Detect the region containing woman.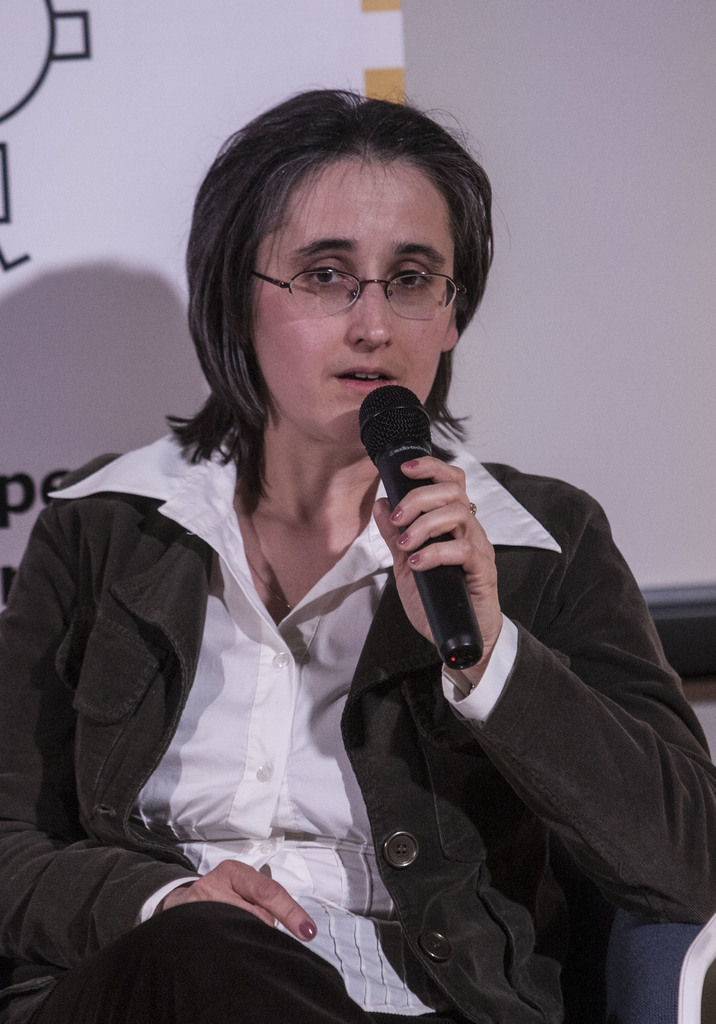
(left=16, top=129, right=656, bottom=1020).
